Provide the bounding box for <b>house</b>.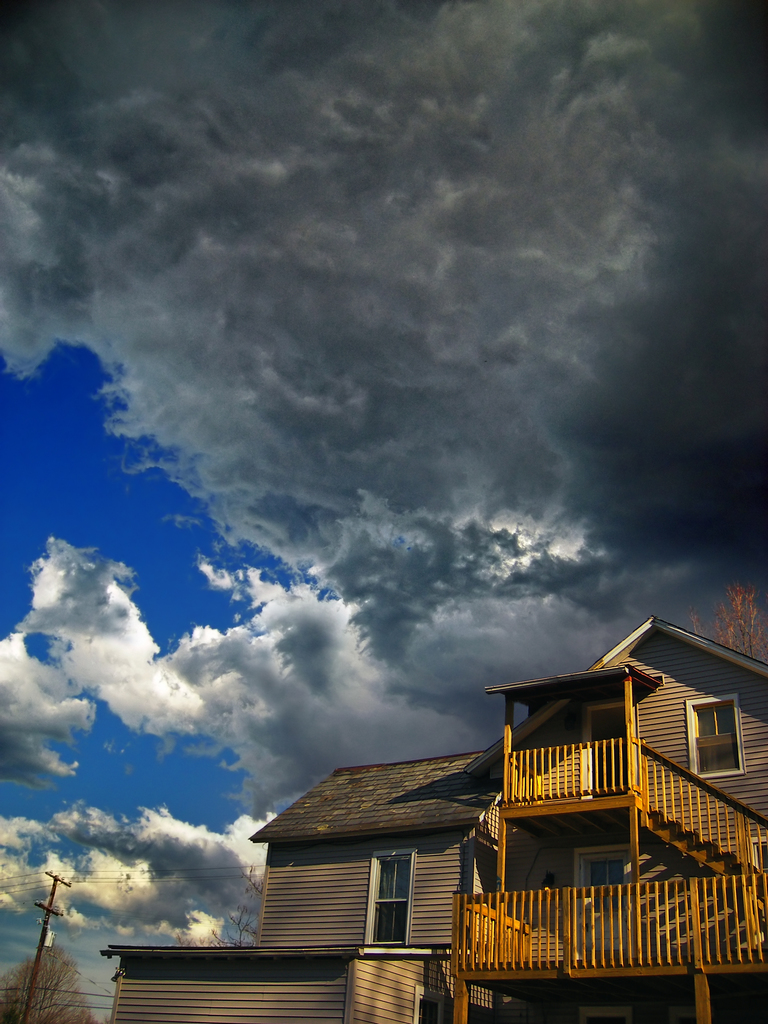
103:949:458:1023.
